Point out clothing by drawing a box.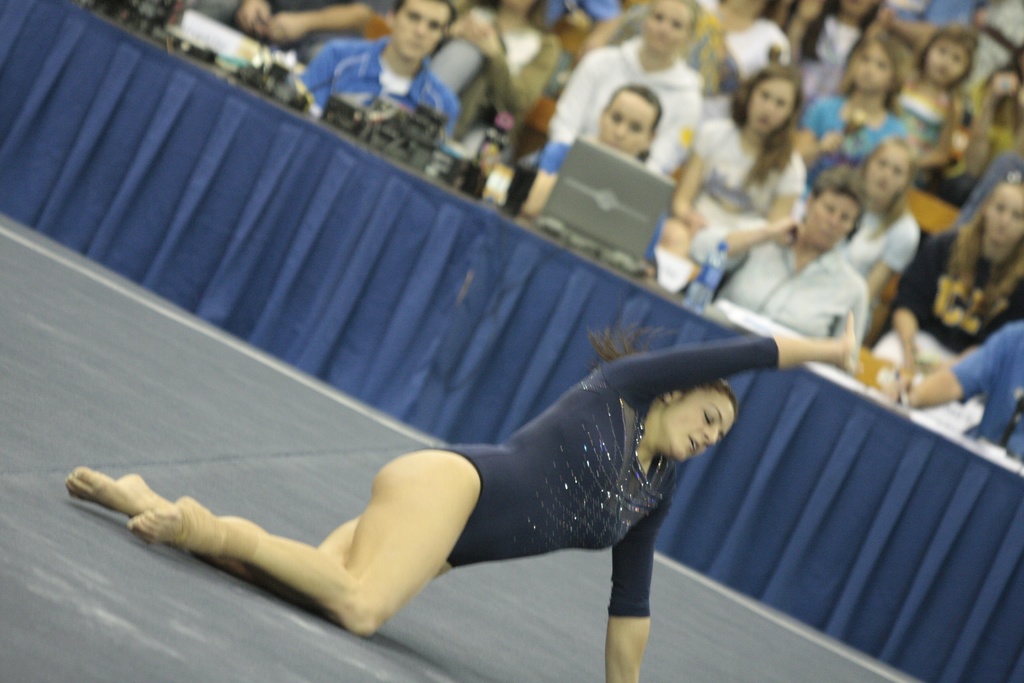
<bbox>686, 105, 801, 251</bbox>.
